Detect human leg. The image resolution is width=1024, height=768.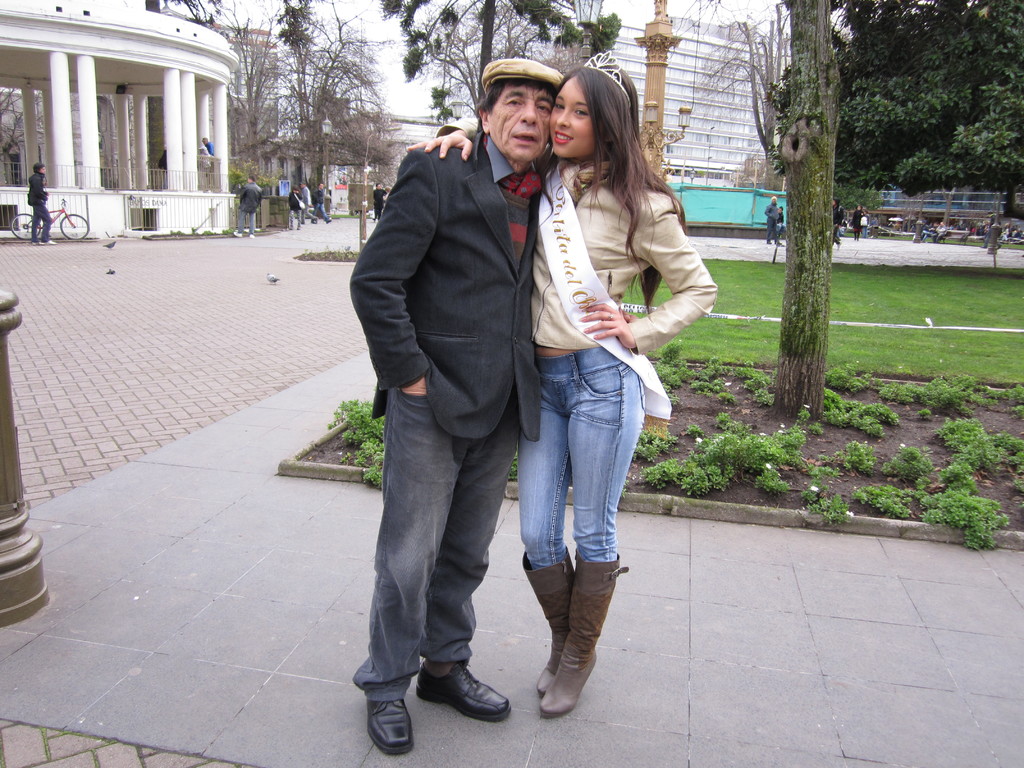
<region>356, 430, 468, 751</region>.
